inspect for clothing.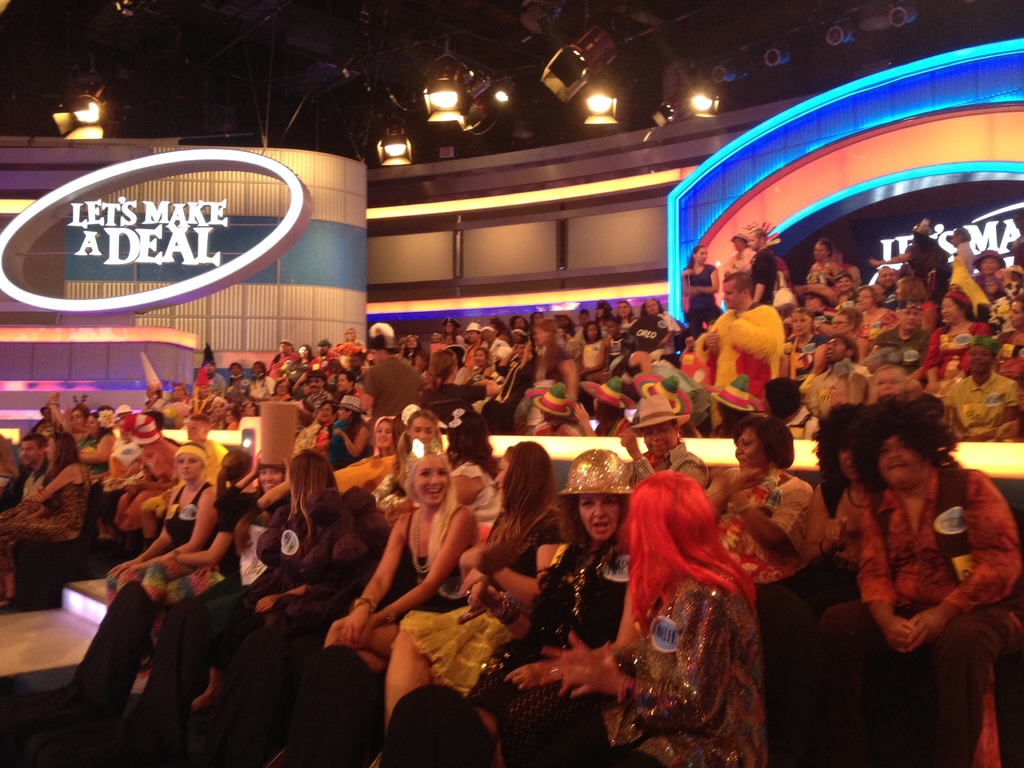
Inspection: crop(364, 358, 429, 415).
